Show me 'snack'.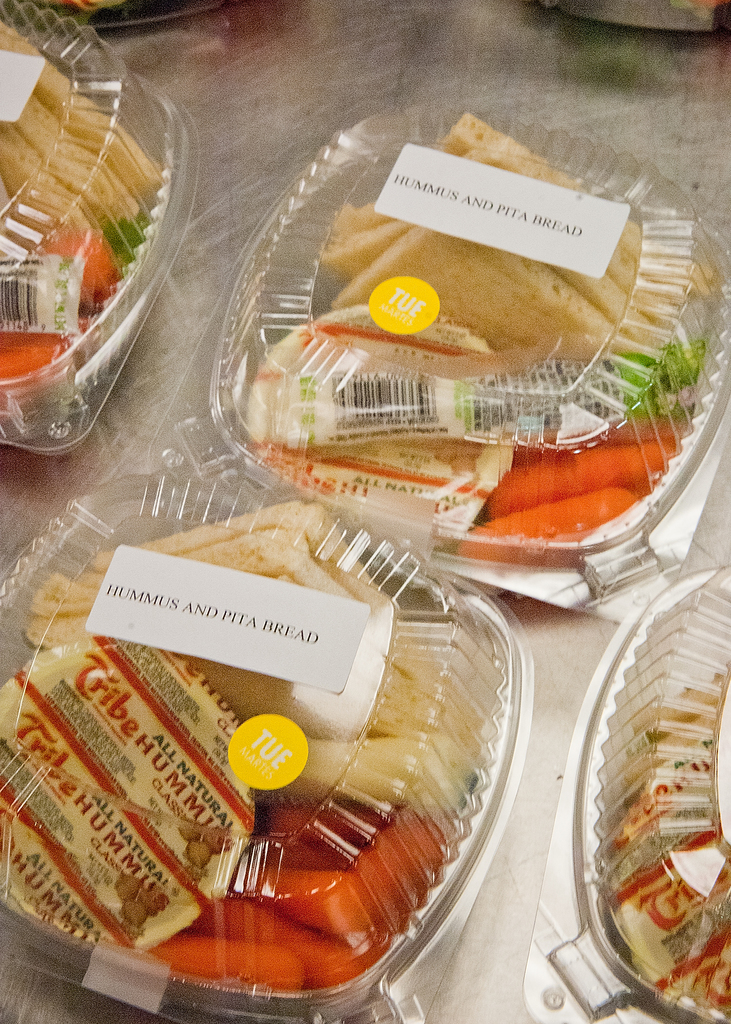
'snack' is here: [x1=227, y1=120, x2=730, y2=557].
